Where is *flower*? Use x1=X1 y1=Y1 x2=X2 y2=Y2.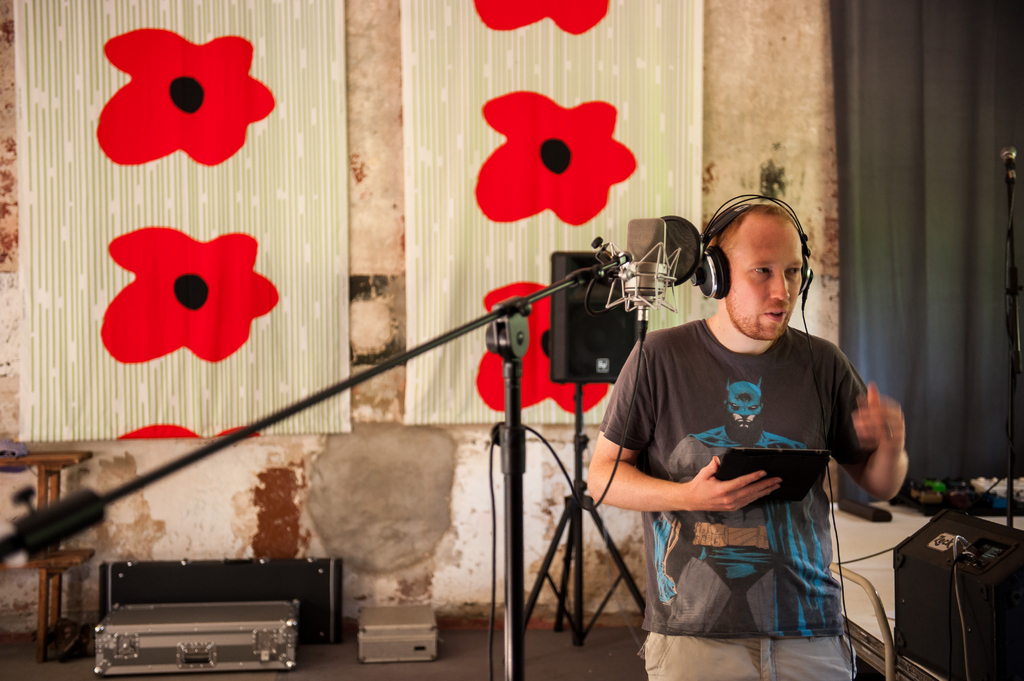
x1=473 y1=280 x2=610 y2=419.
